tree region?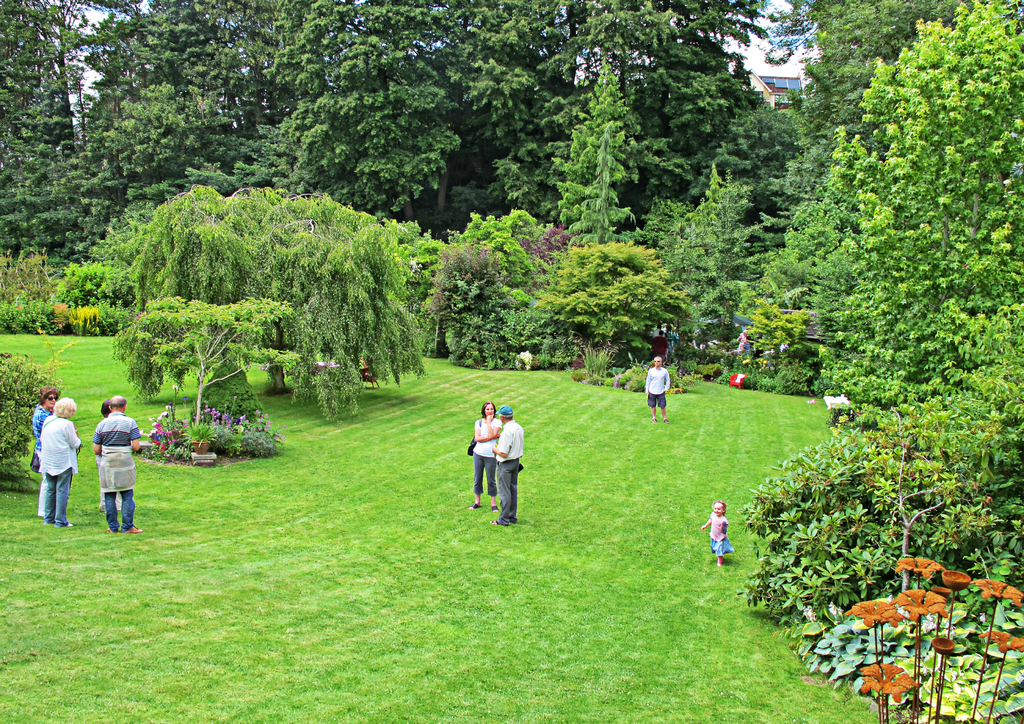
563/44/688/253
